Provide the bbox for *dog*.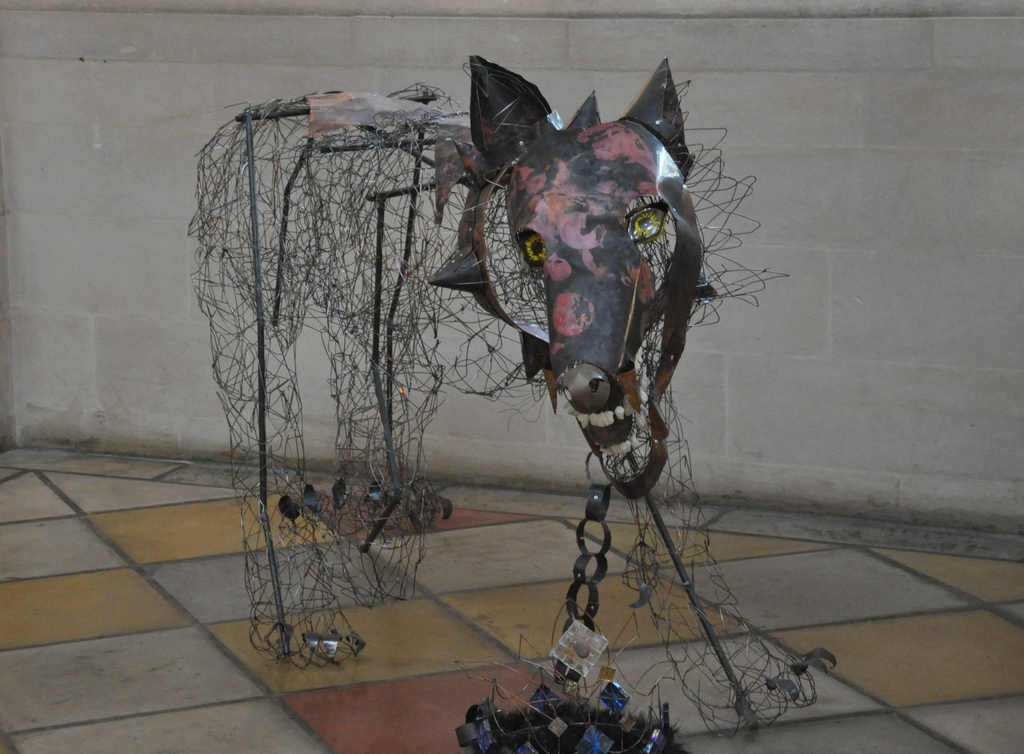
box=[426, 51, 699, 498].
